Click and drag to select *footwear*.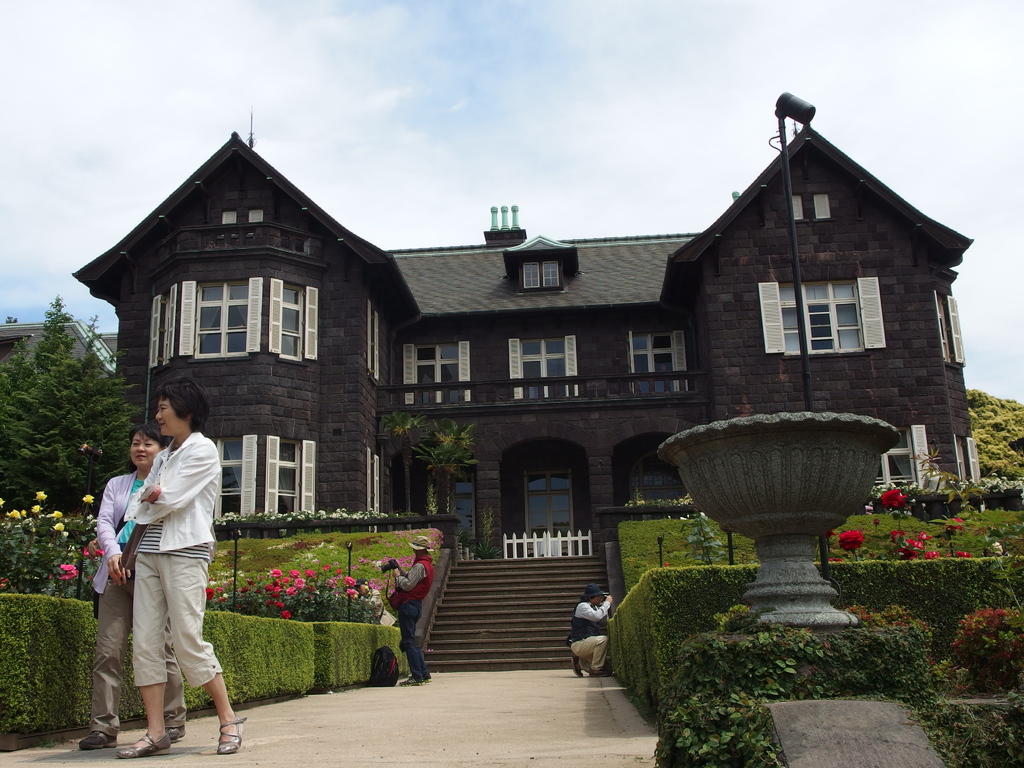
Selection: [78,735,110,750].
